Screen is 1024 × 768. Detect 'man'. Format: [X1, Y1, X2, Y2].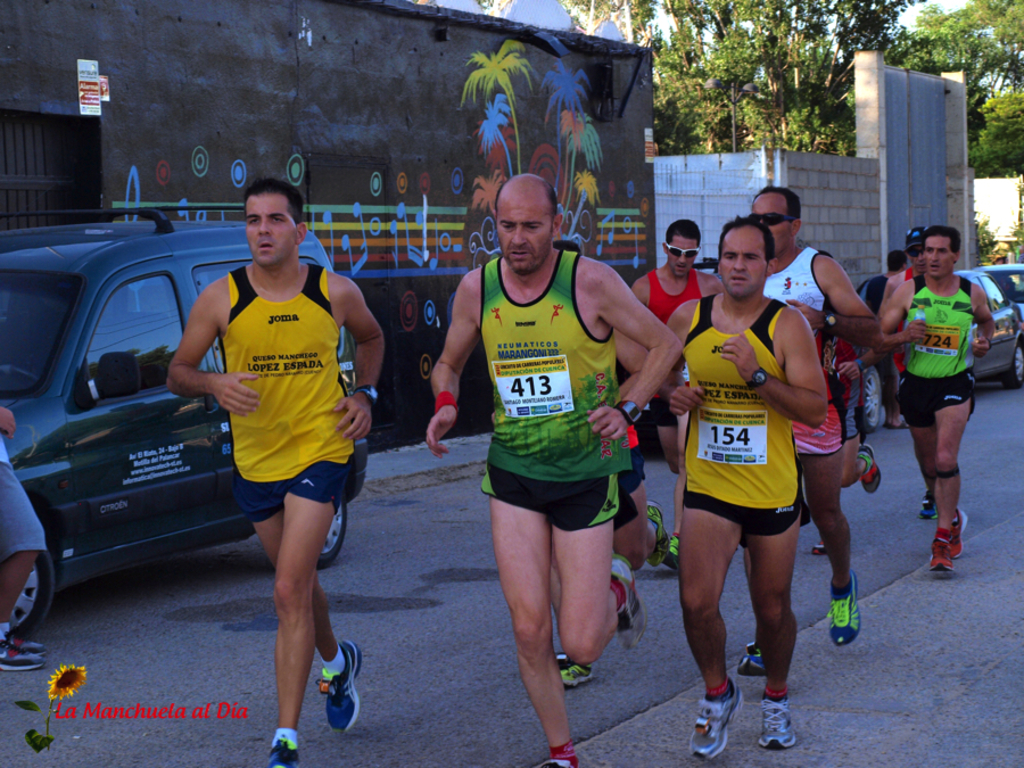
[634, 216, 725, 568].
